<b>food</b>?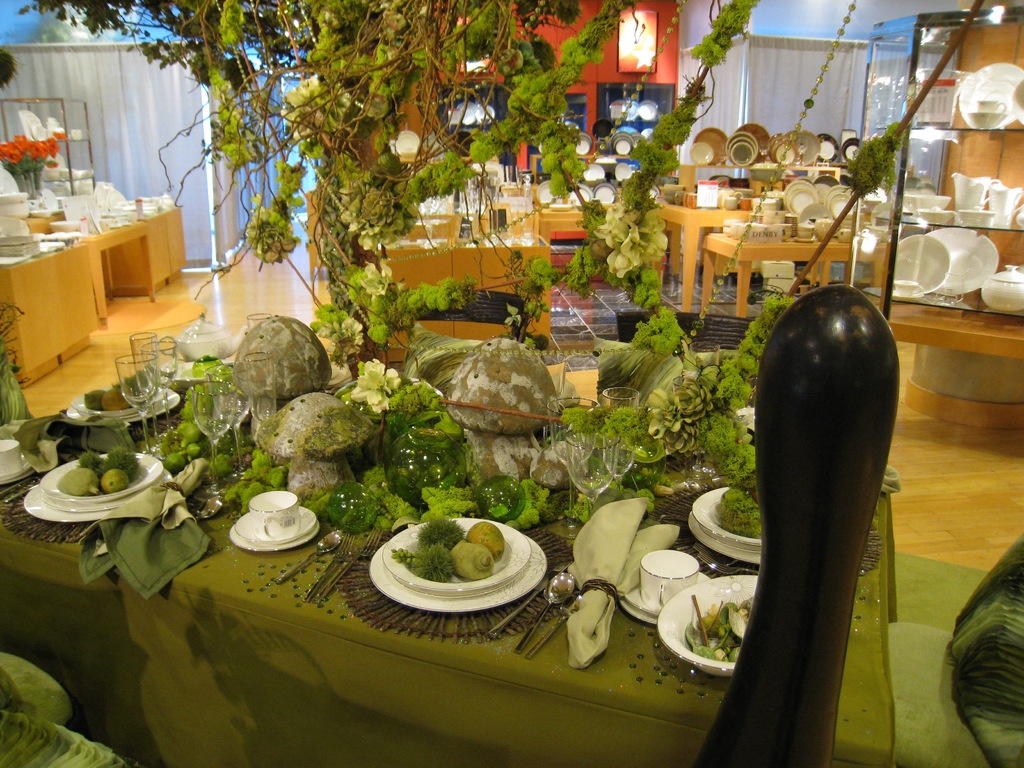
<bbox>99, 465, 133, 497</bbox>
